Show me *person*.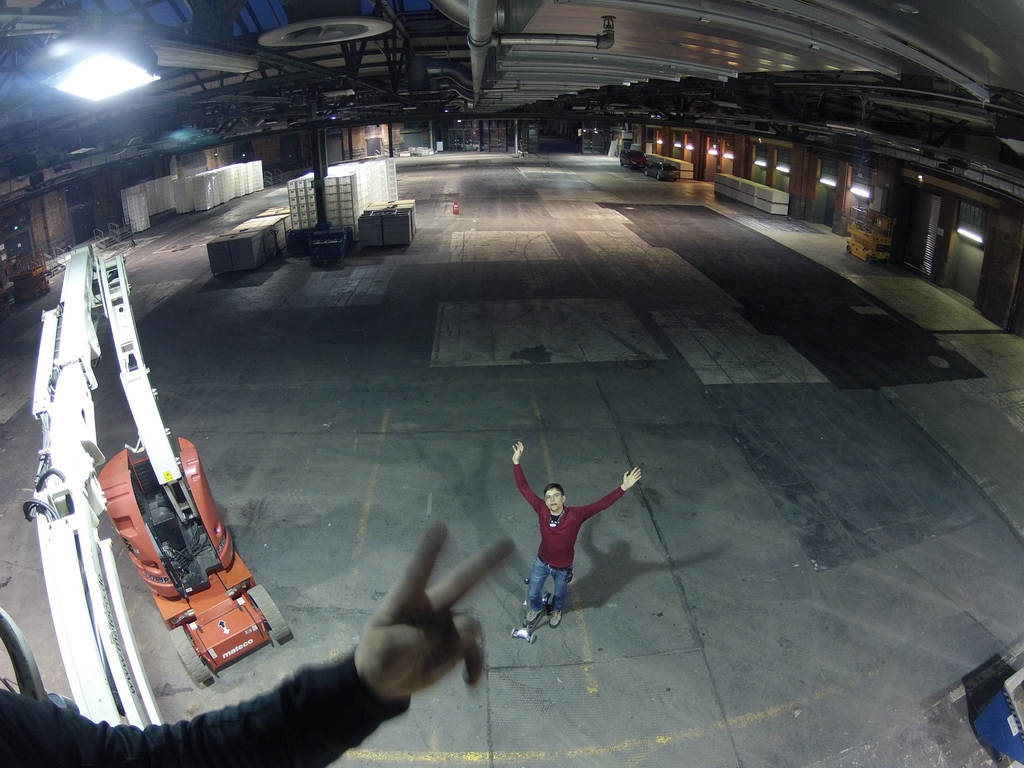
*person* is here: bbox=(0, 510, 516, 765).
